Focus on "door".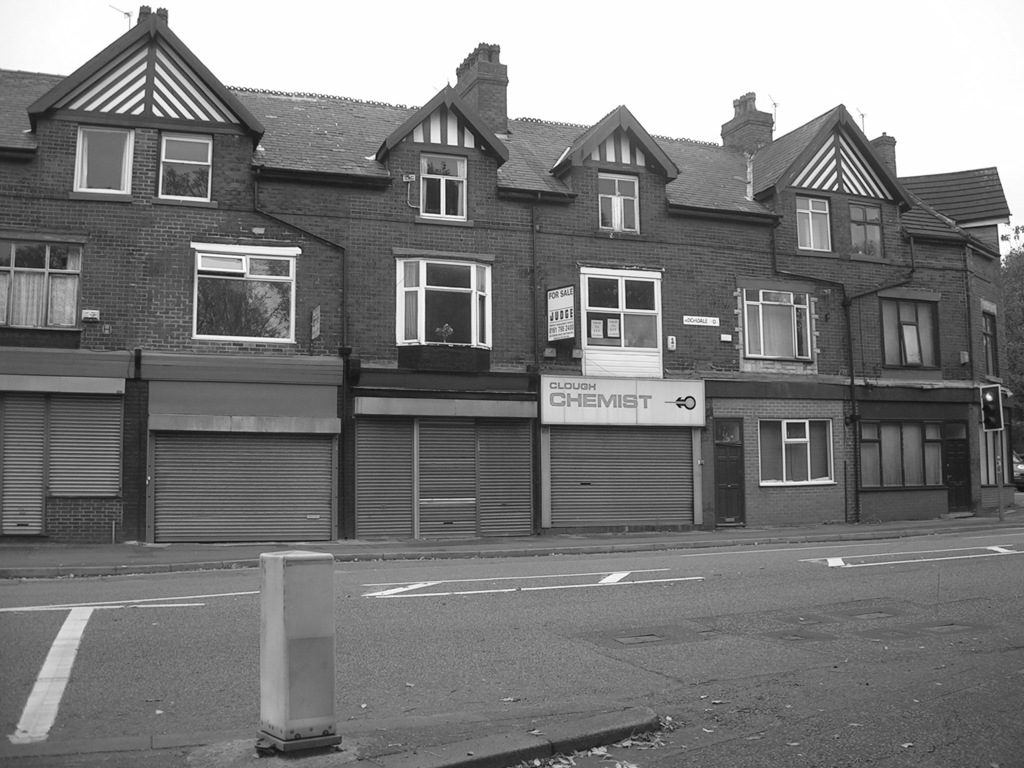
Focused at (x1=714, y1=442, x2=753, y2=532).
